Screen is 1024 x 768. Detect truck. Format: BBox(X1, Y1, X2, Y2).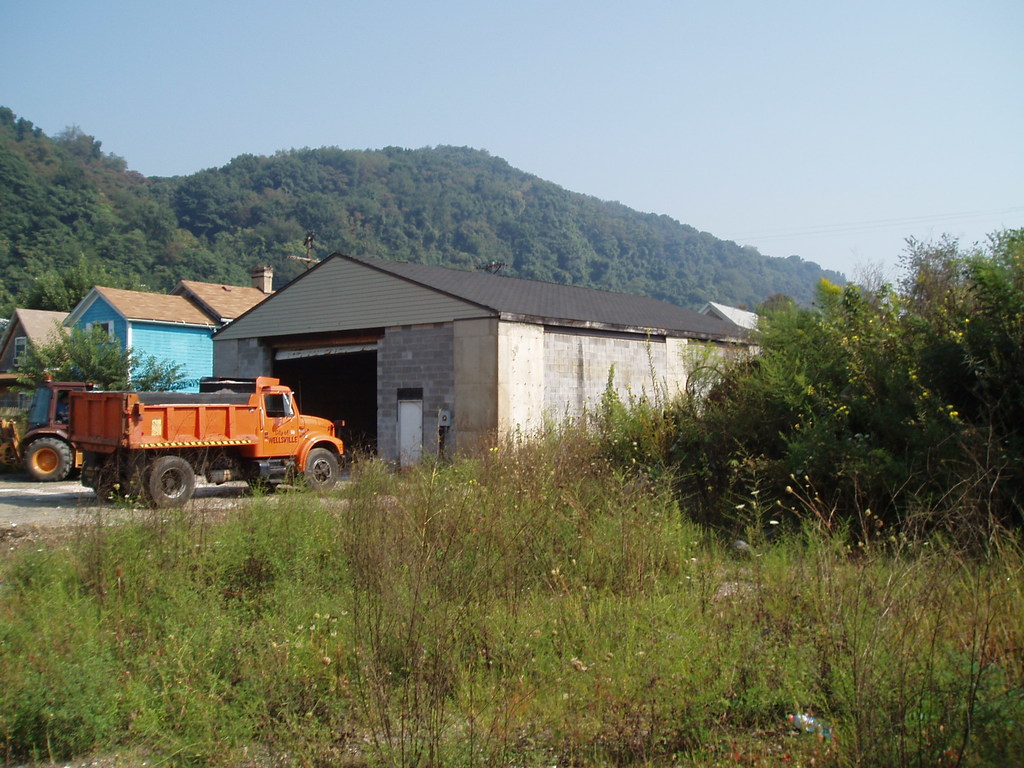
BBox(24, 372, 341, 513).
